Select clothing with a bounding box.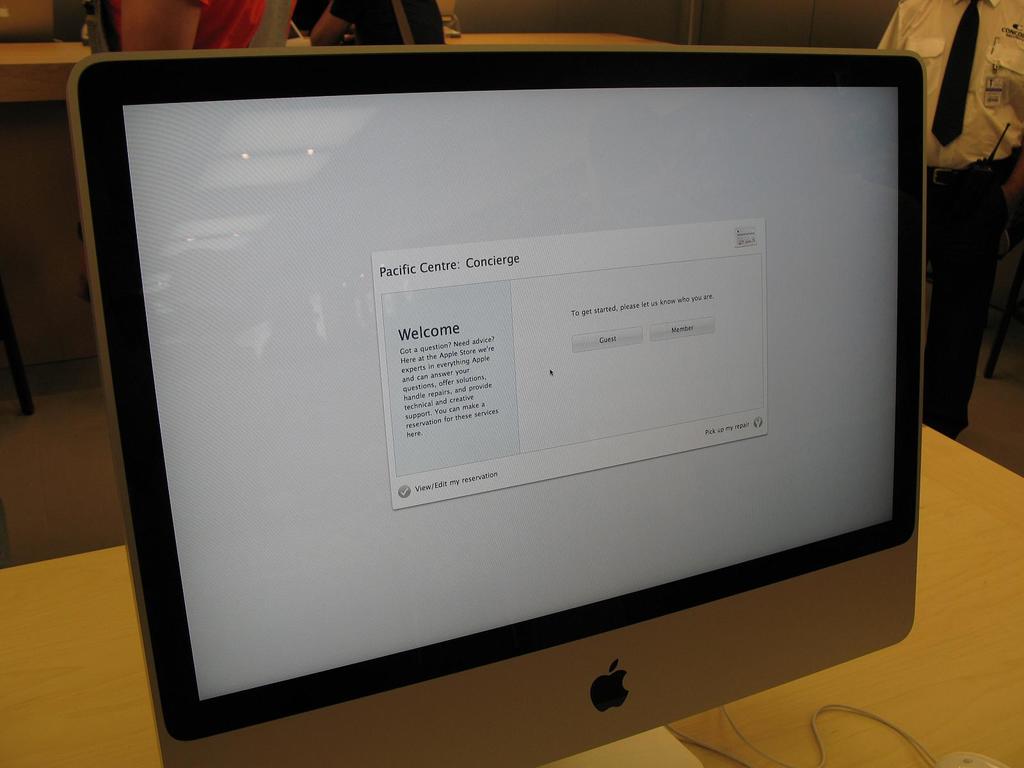
box=[876, 0, 1023, 448].
